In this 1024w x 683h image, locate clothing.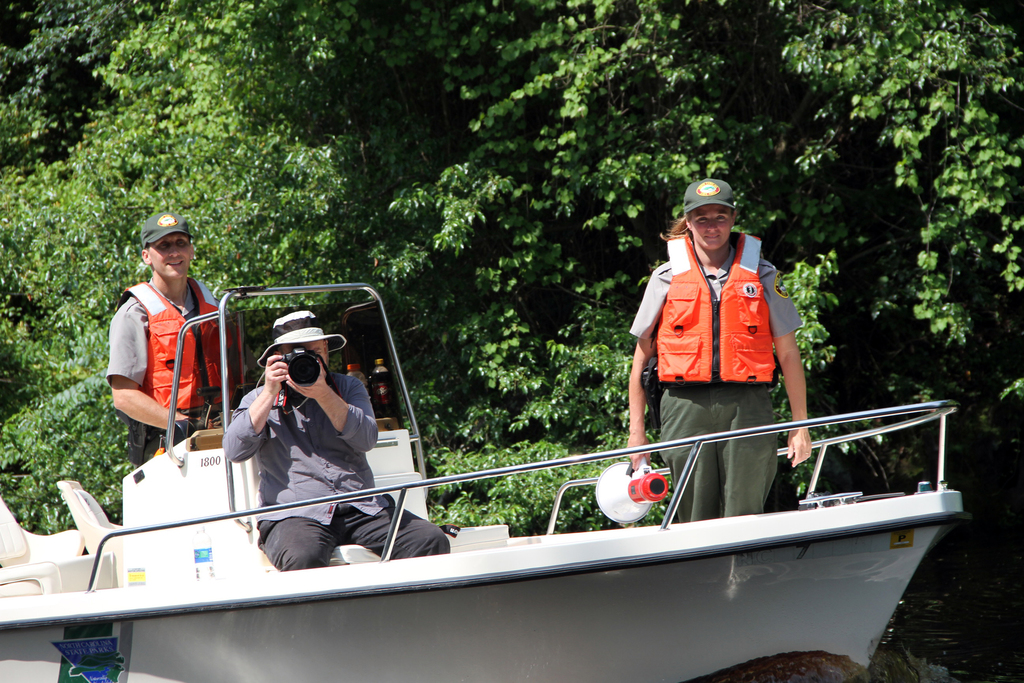
Bounding box: (632,259,801,513).
